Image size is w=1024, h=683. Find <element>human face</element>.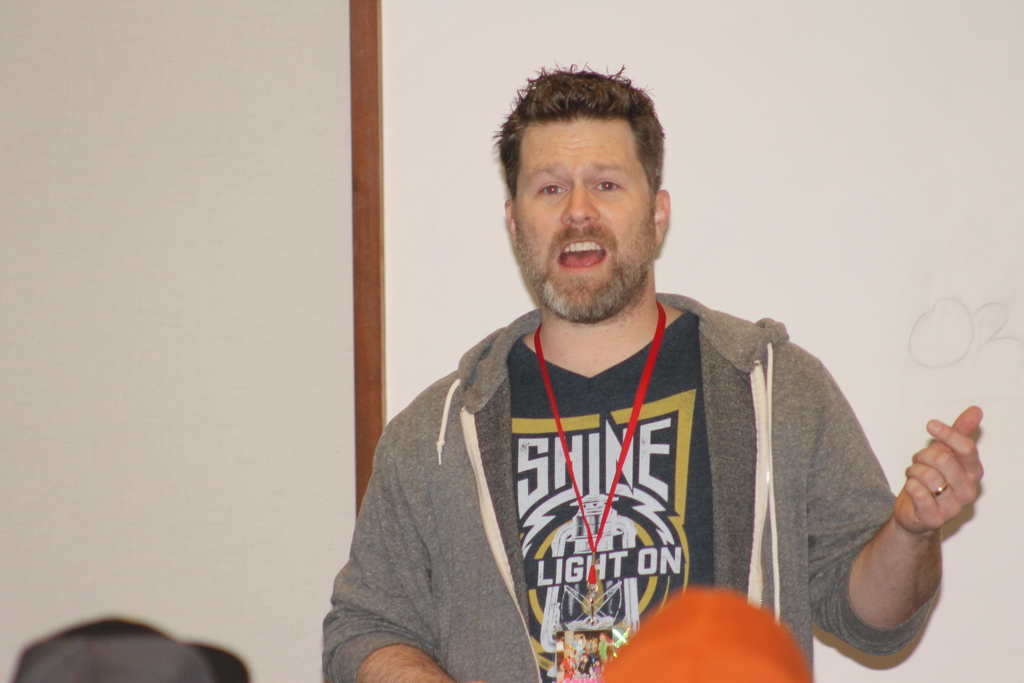
<box>510,120,656,322</box>.
